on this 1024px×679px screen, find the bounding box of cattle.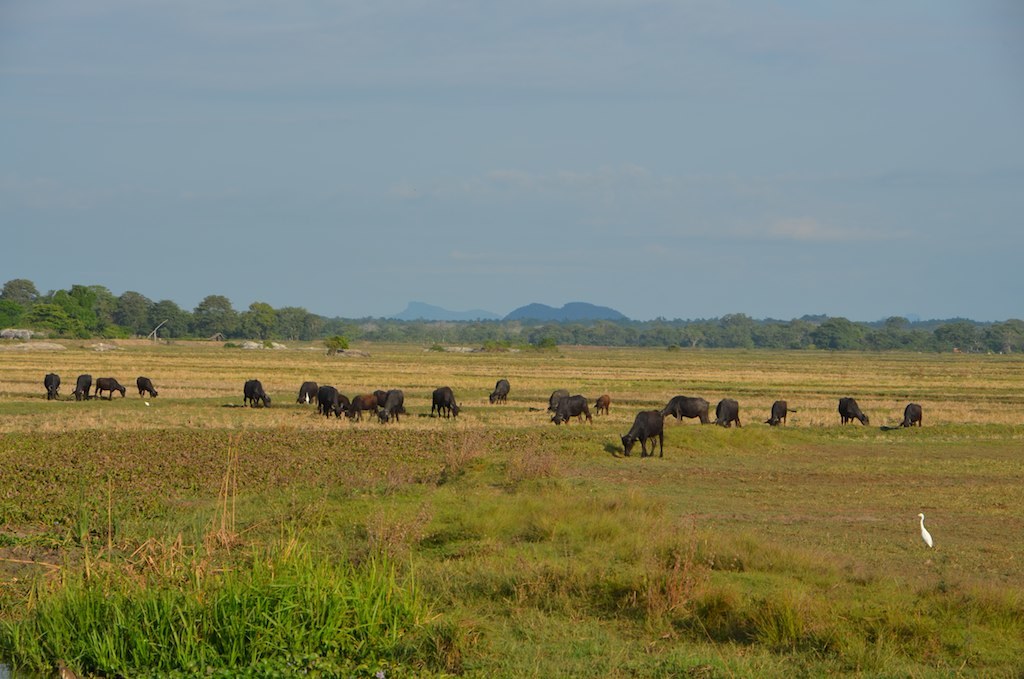
Bounding box: pyautogui.locateOnScreen(137, 377, 158, 399).
